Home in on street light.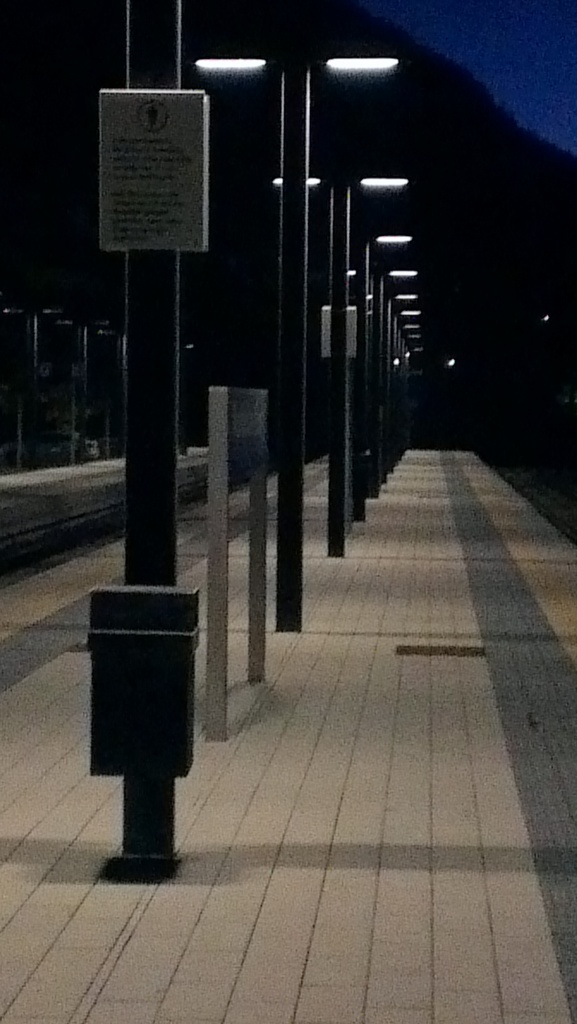
Homed in at 195:54:401:627.
